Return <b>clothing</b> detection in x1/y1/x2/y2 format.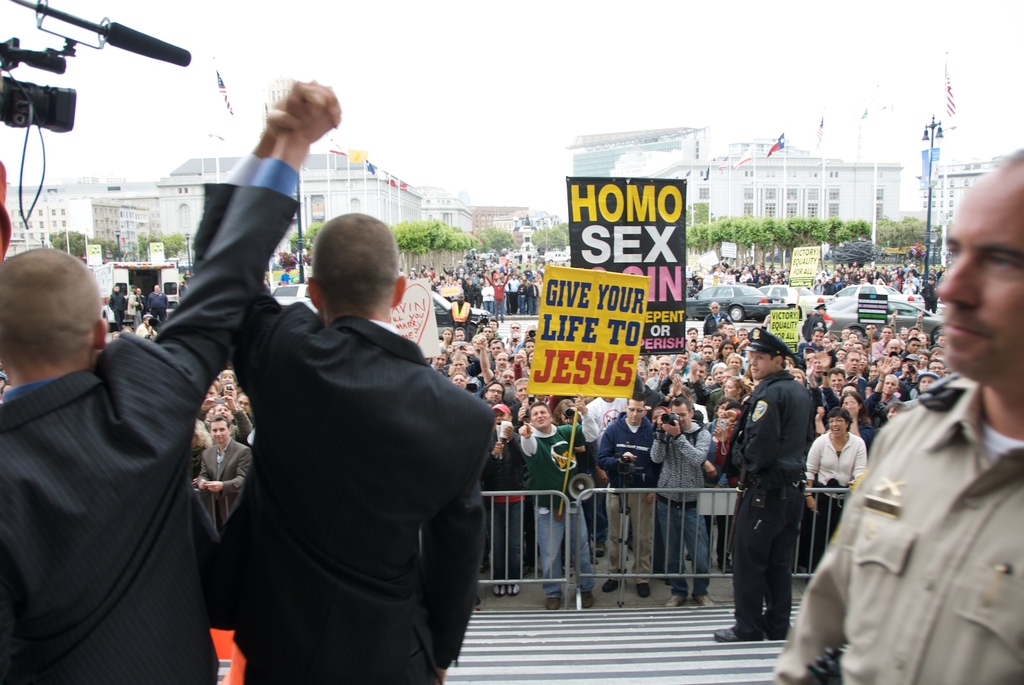
894/375/916/397.
